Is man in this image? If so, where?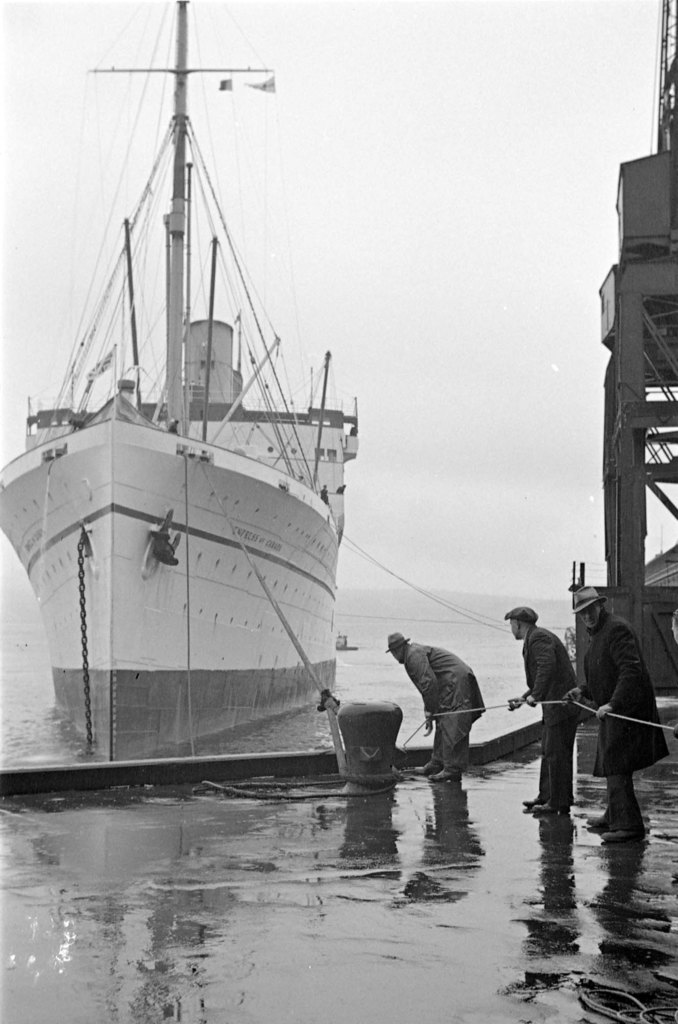
Yes, at (left=391, top=622, right=509, bottom=778).
